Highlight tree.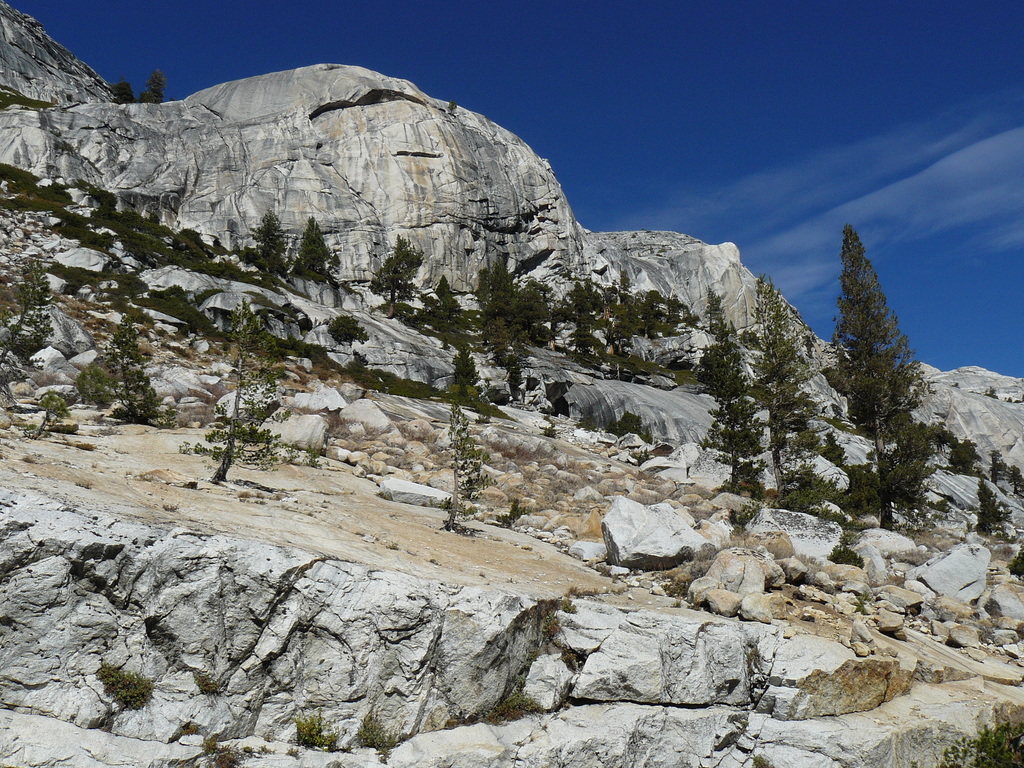
Highlighted region: 454 344 484 392.
